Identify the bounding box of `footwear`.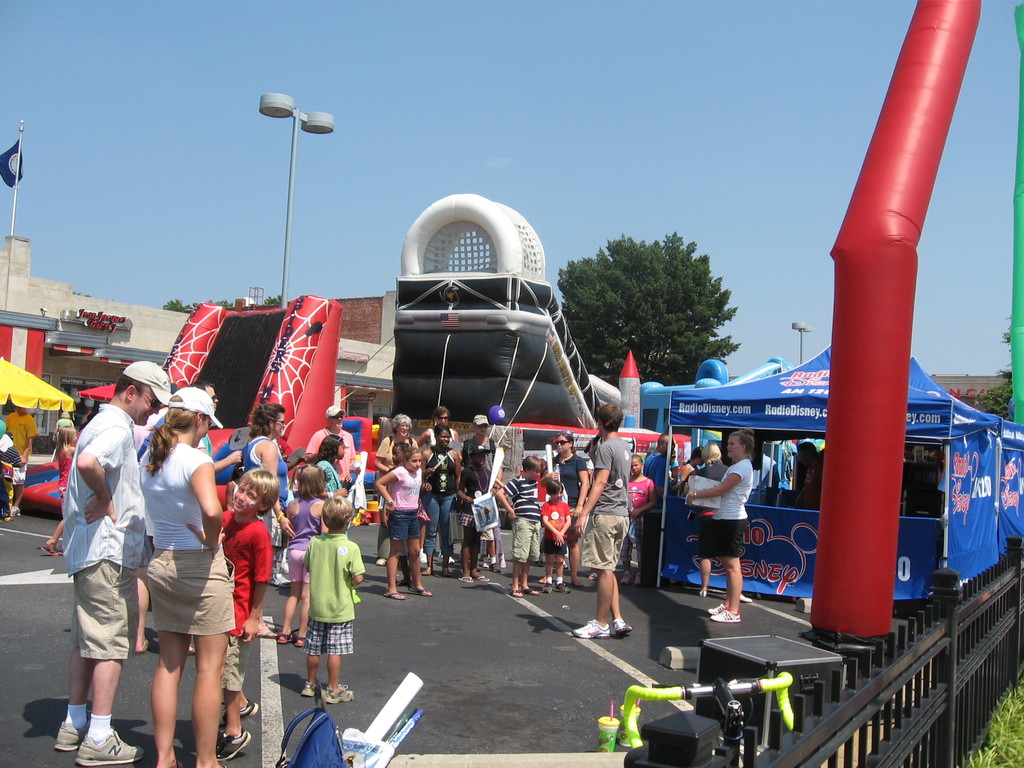
x1=556, y1=583, x2=571, y2=593.
